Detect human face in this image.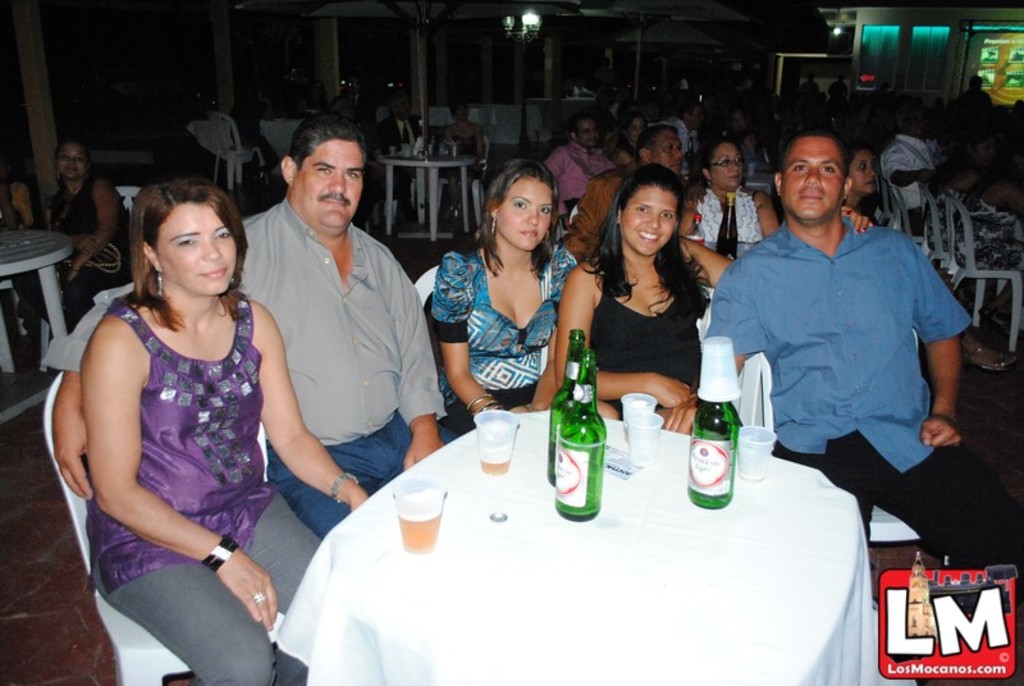
Detection: box(778, 138, 846, 223).
